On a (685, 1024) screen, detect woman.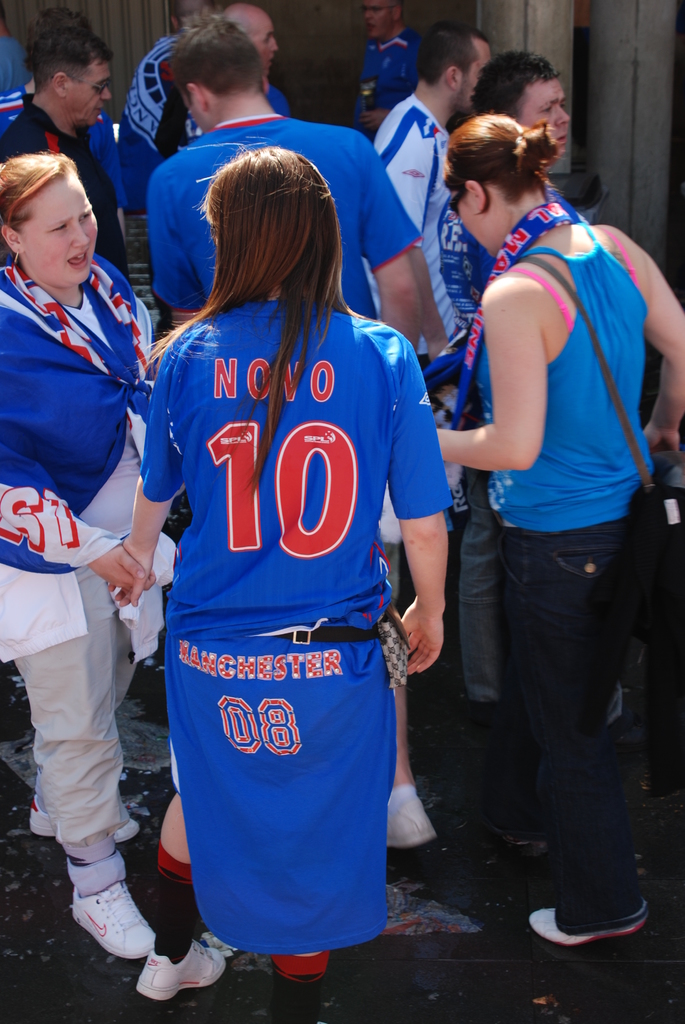
(left=127, top=87, right=456, bottom=989).
